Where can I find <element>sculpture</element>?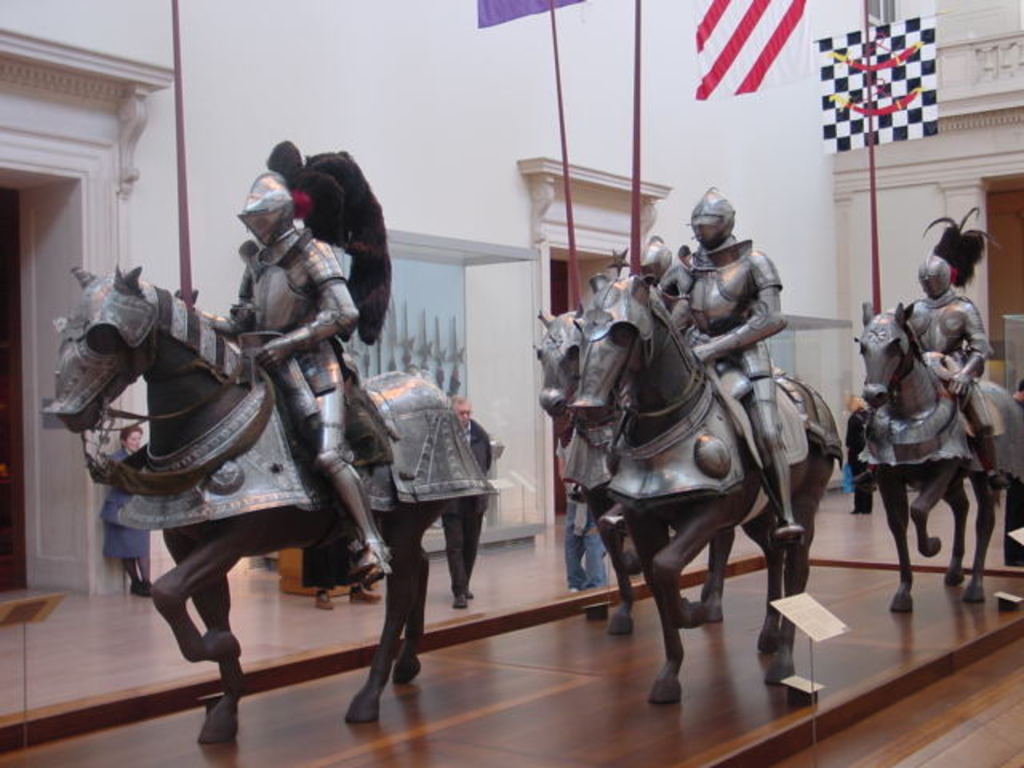
You can find it at (530,242,675,634).
